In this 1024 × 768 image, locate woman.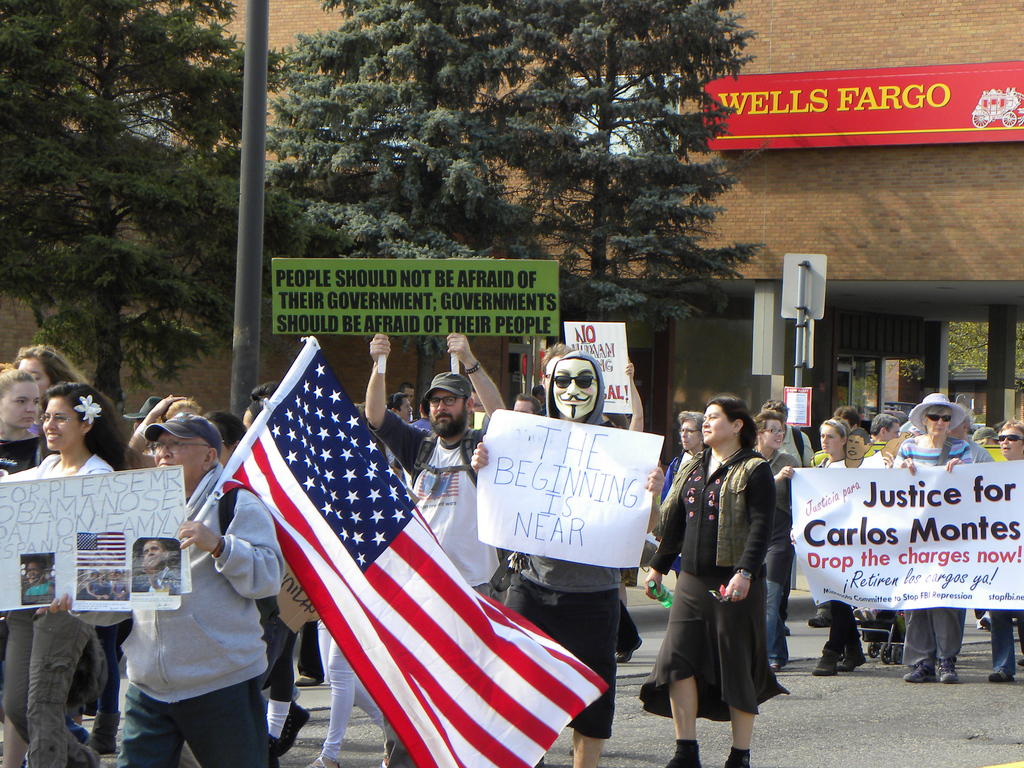
Bounding box: 0, 360, 60, 492.
